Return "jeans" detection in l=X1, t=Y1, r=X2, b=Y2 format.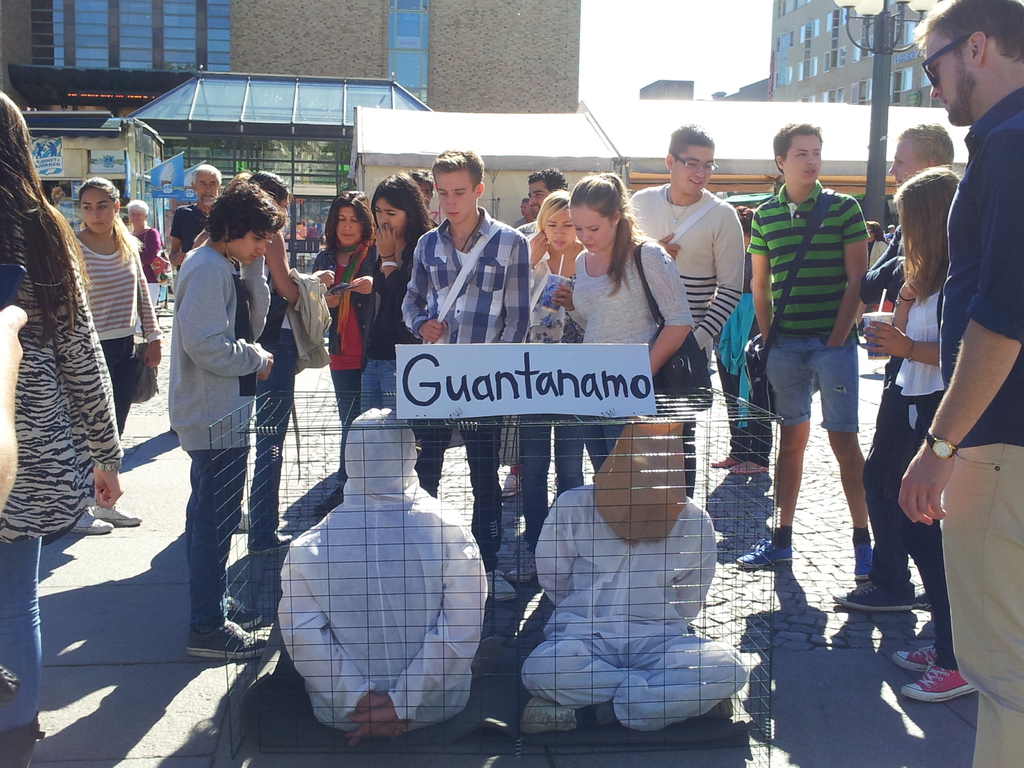
l=543, t=415, r=640, b=495.
